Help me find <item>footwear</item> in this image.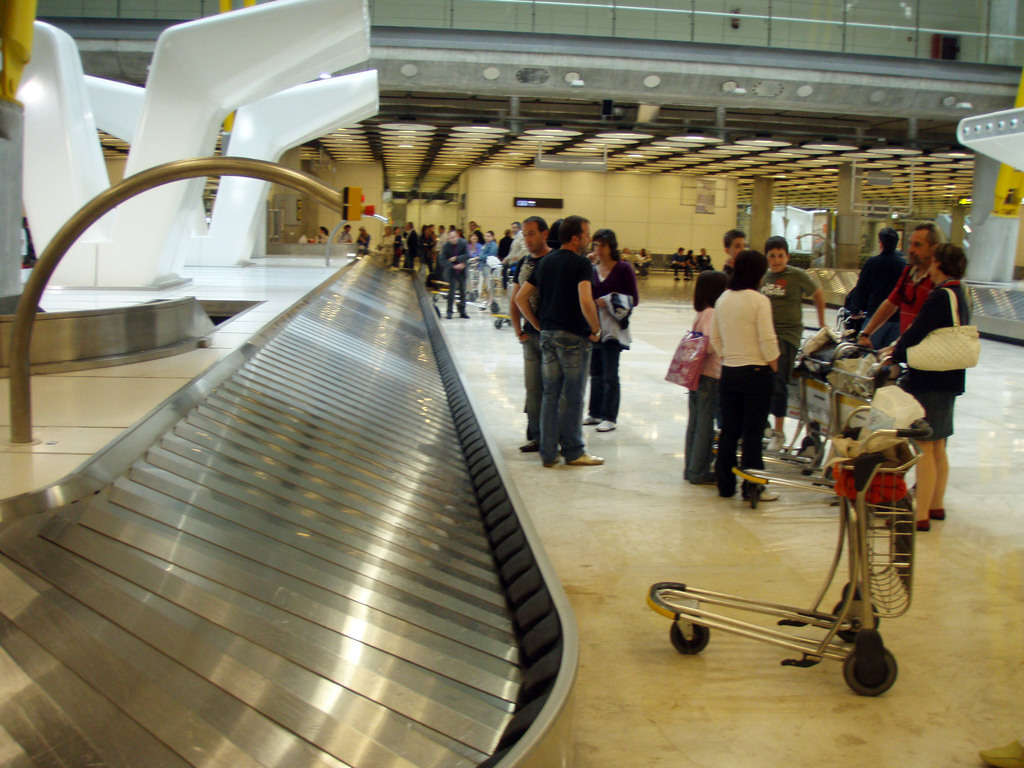
Found it: bbox(771, 429, 786, 450).
